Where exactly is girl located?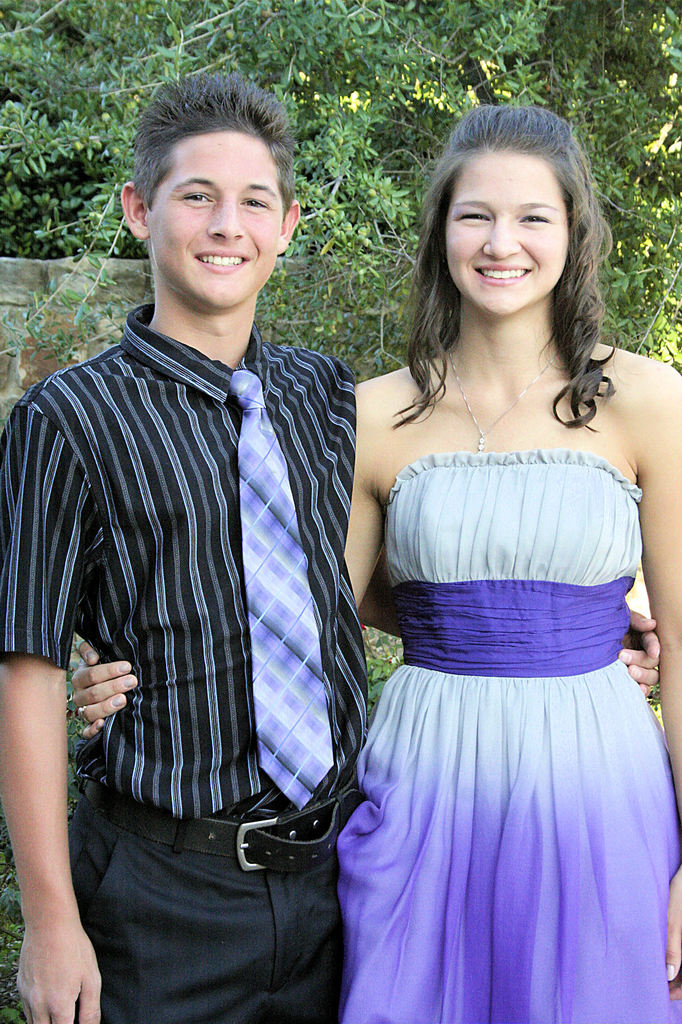
Its bounding box is bbox=(71, 106, 681, 1023).
